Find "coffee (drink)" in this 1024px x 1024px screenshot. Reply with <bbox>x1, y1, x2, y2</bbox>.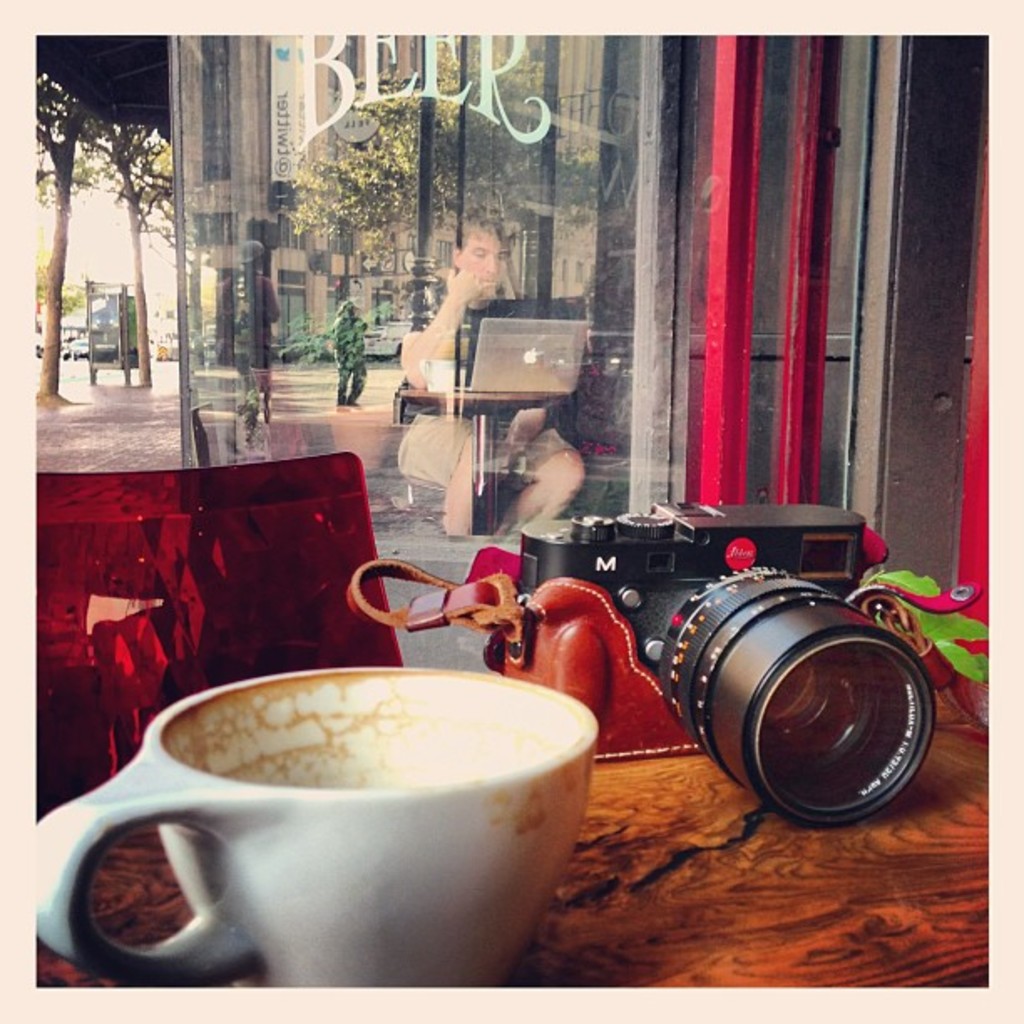
<bbox>59, 661, 609, 992</bbox>.
